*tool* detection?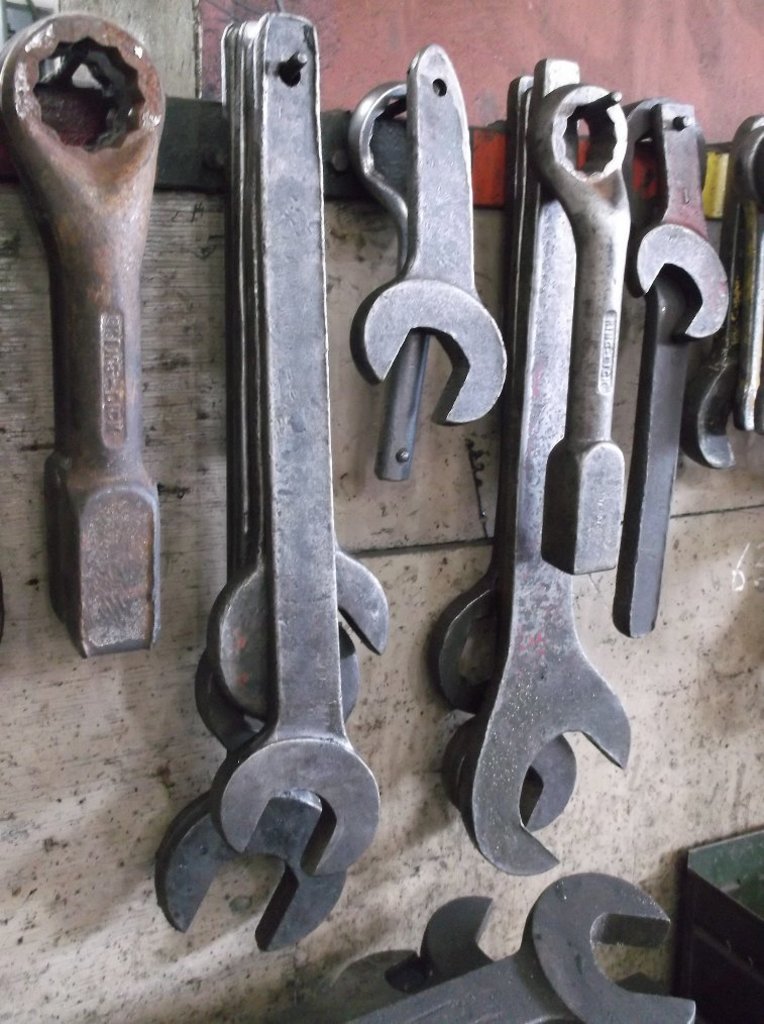
box(351, 866, 700, 1023)
